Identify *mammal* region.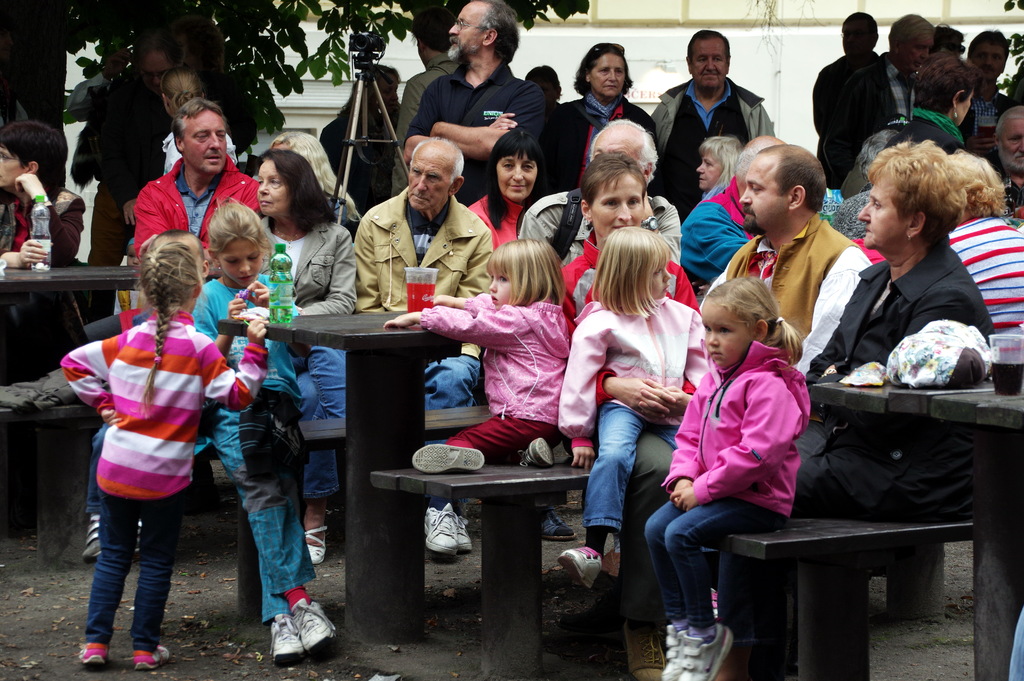
Region: Rect(878, 12, 932, 124).
